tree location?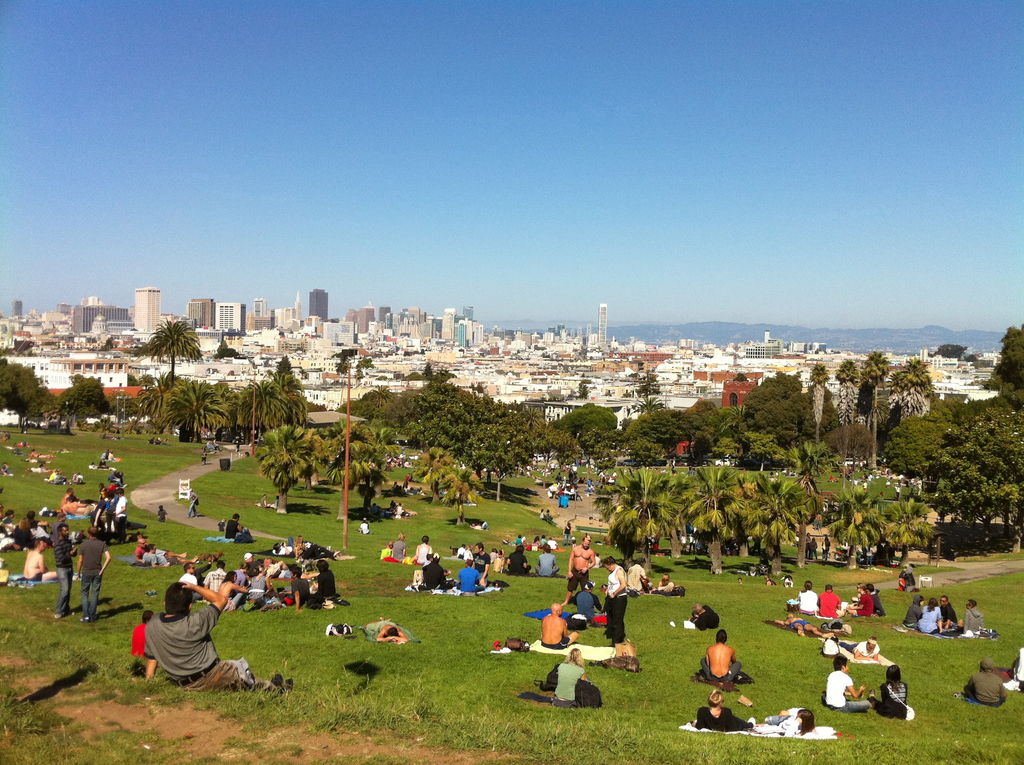
l=161, t=375, r=236, b=455
